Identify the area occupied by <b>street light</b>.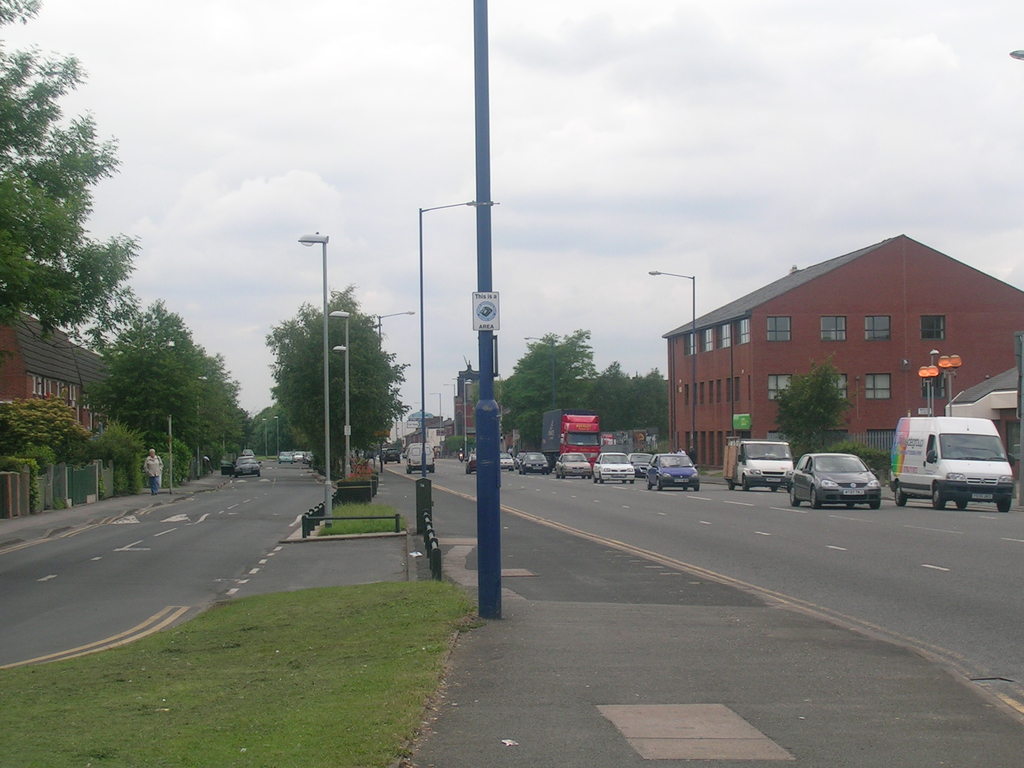
Area: 443,383,456,436.
